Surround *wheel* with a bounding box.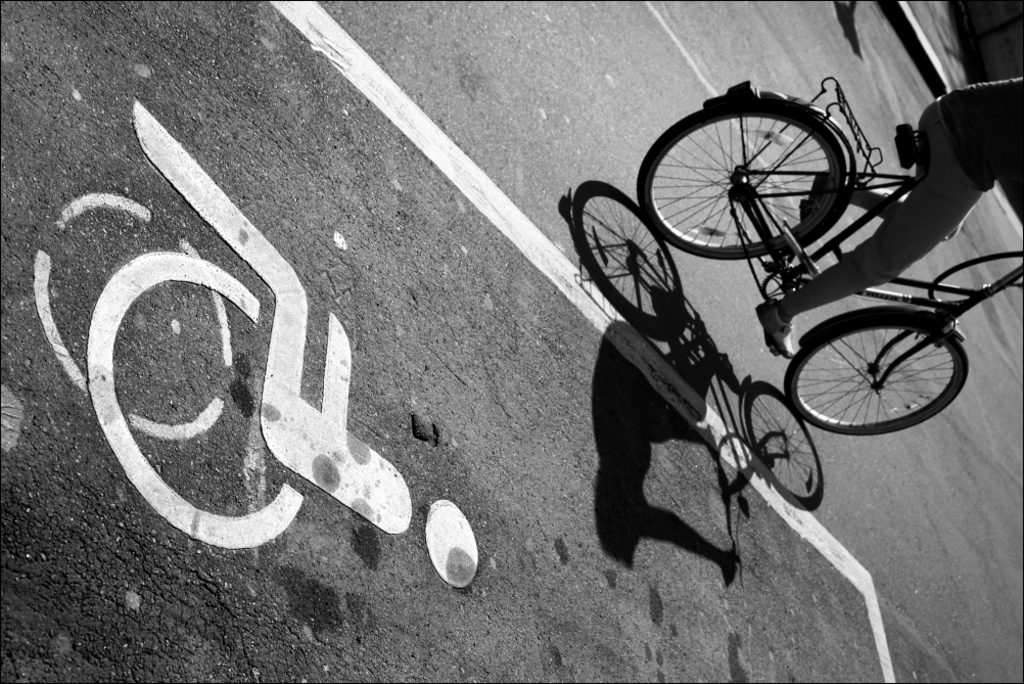
box(784, 312, 976, 436).
